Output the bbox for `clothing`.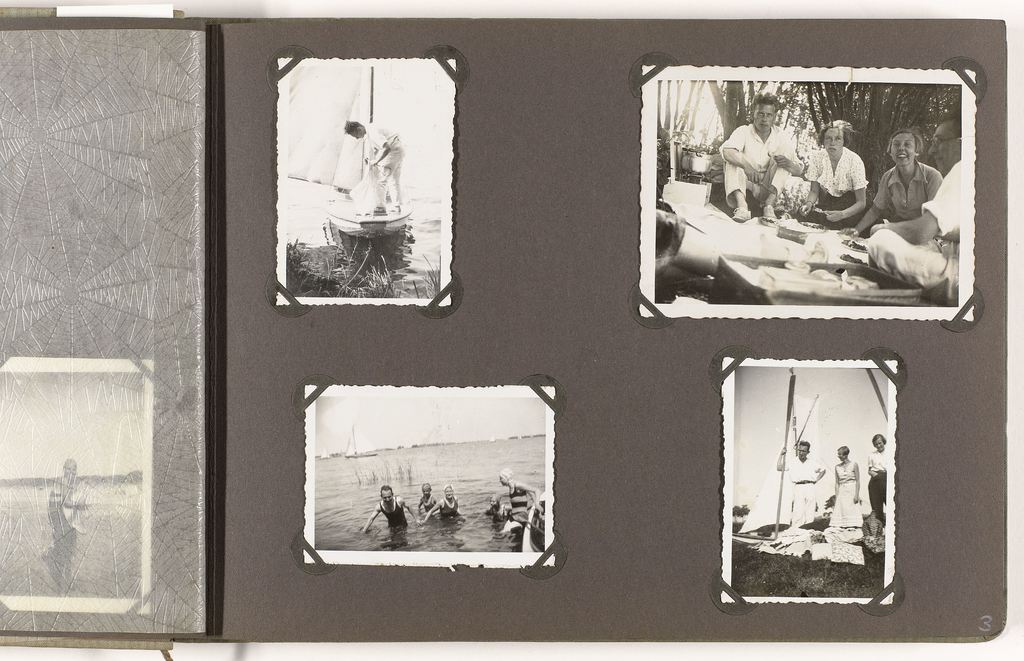
BBox(826, 461, 864, 526).
